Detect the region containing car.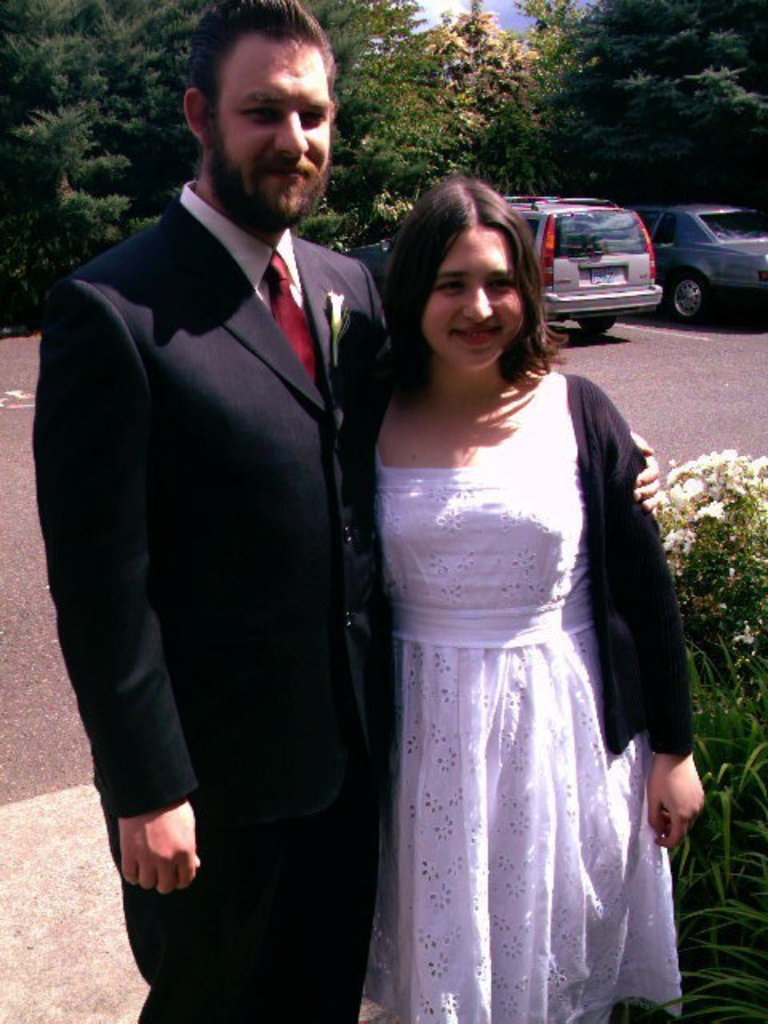
left=499, top=194, right=662, bottom=331.
